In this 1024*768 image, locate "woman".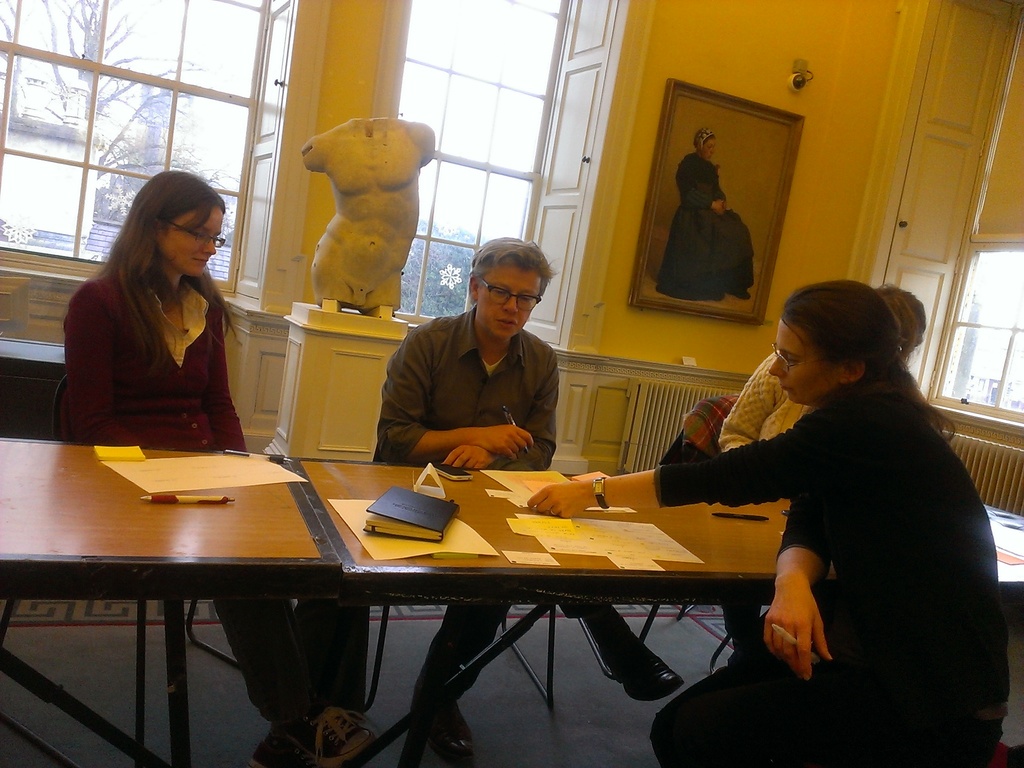
Bounding box: rect(49, 164, 268, 473).
